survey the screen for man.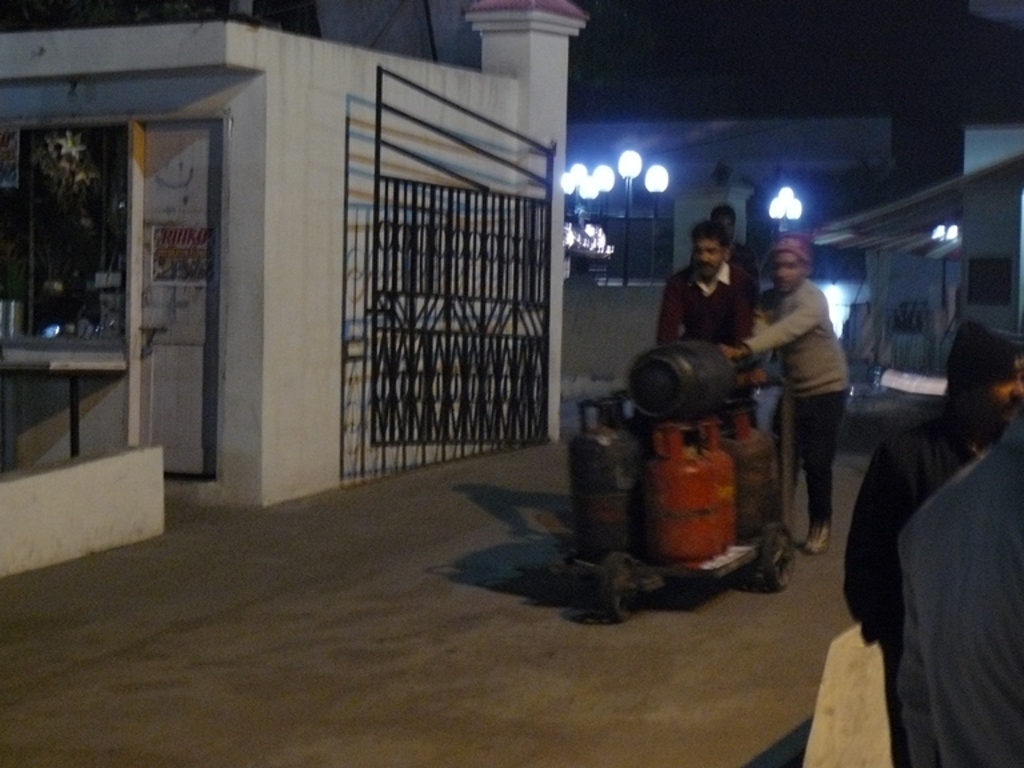
Survey found: bbox=[651, 215, 761, 371].
